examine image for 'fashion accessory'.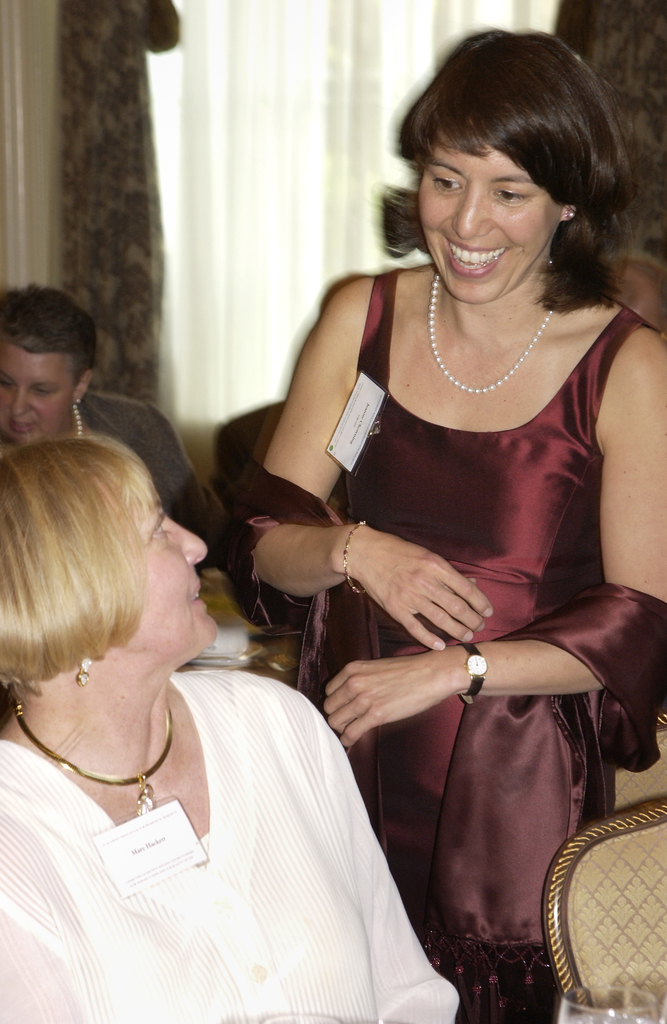
Examination result: (74,405,84,436).
